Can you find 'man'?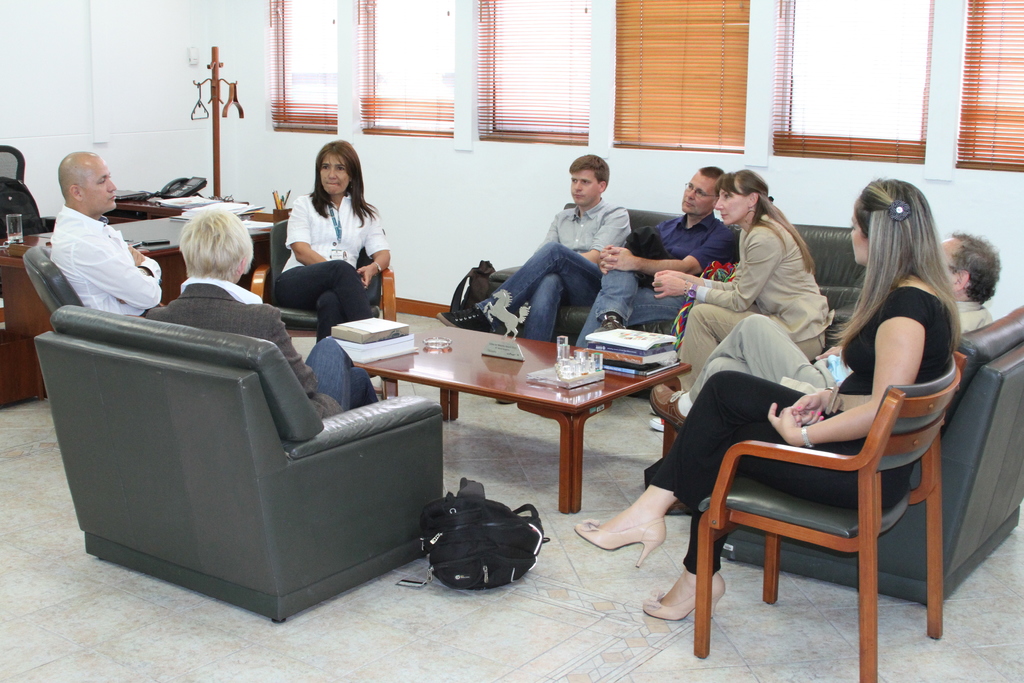
Yes, bounding box: <region>429, 152, 636, 344</region>.
